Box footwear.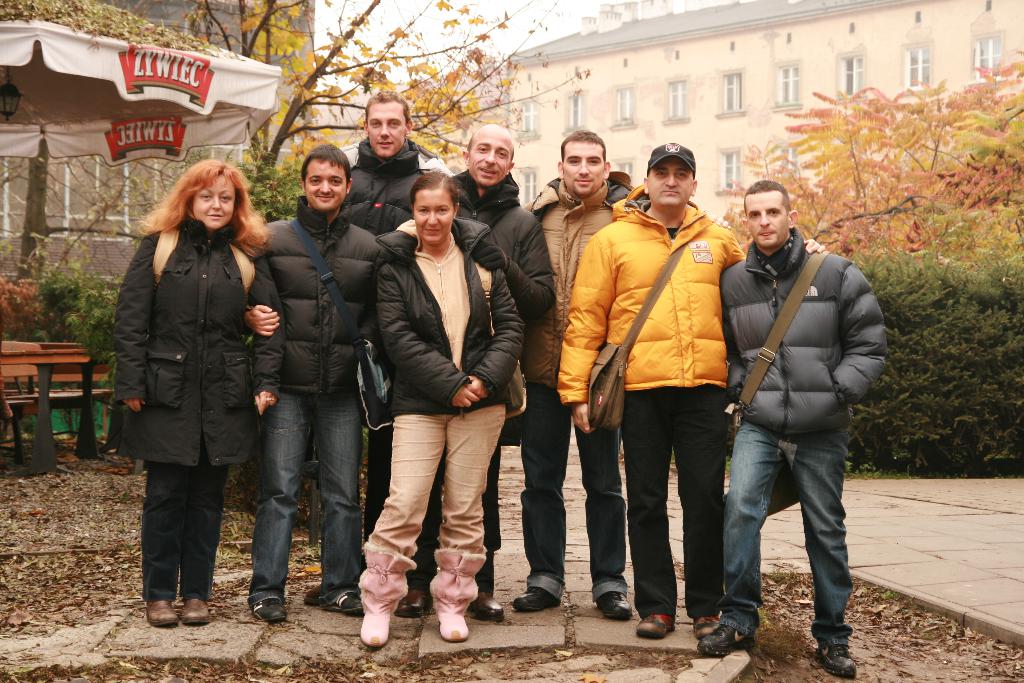
(left=396, top=582, right=433, bottom=617).
